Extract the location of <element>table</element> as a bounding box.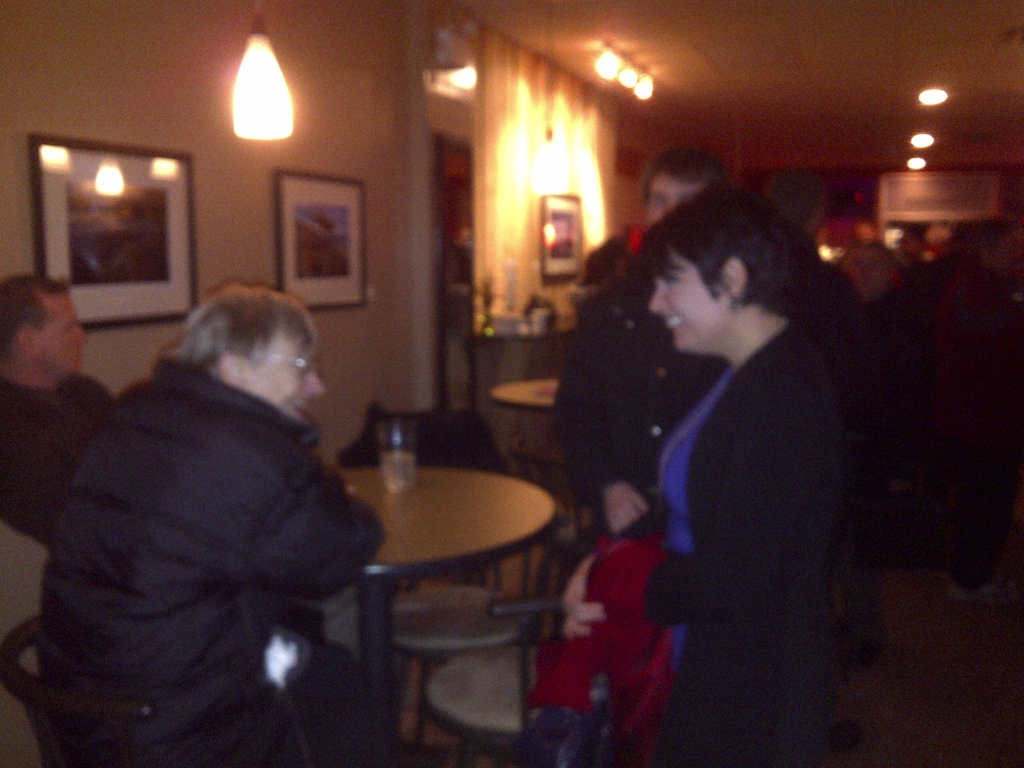
493 375 557 417.
